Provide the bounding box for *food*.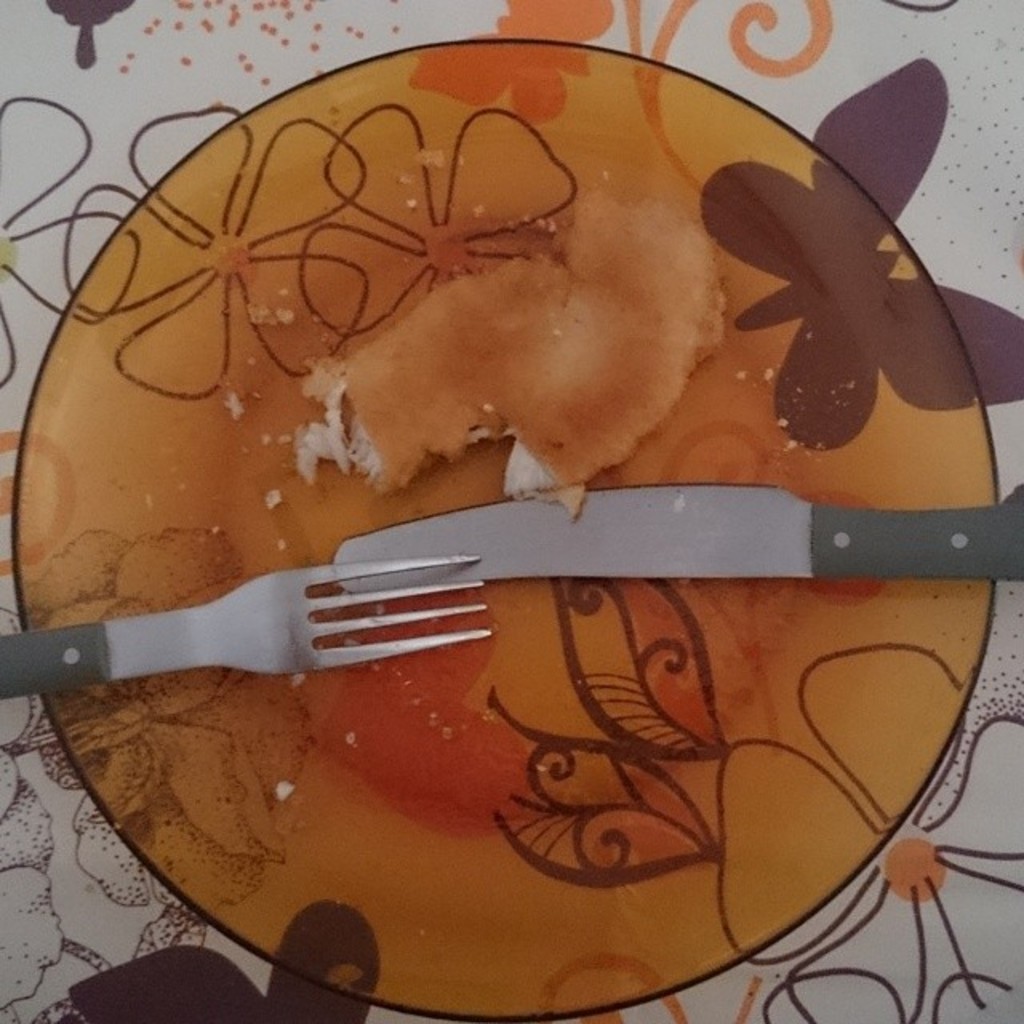
(x1=304, y1=237, x2=765, y2=472).
